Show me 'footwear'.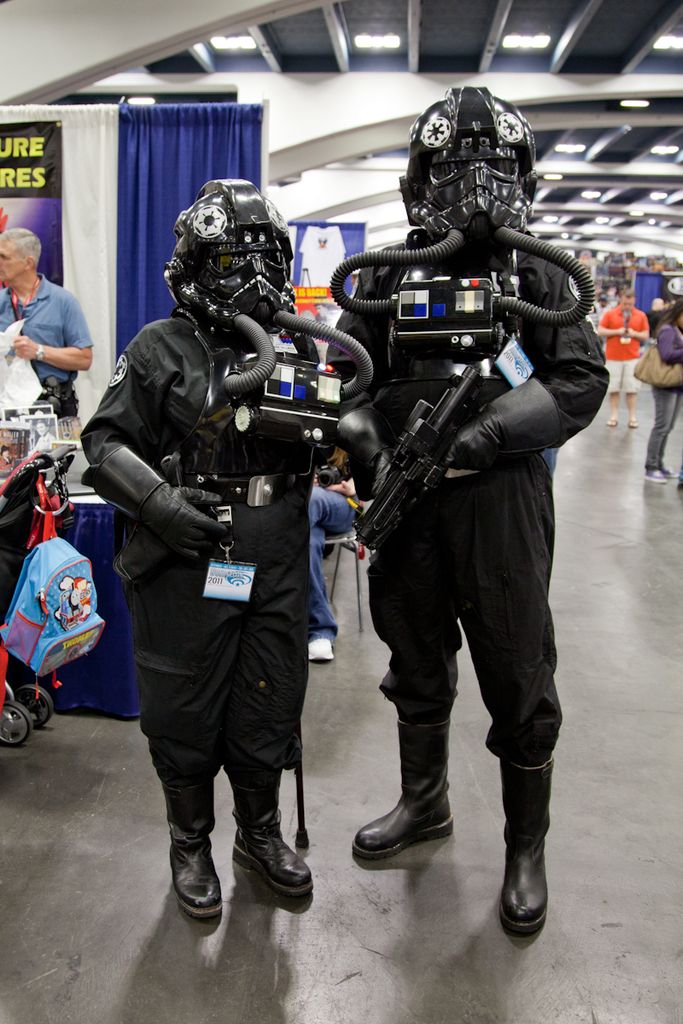
'footwear' is here: <region>234, 810, 312, 893</region>.
